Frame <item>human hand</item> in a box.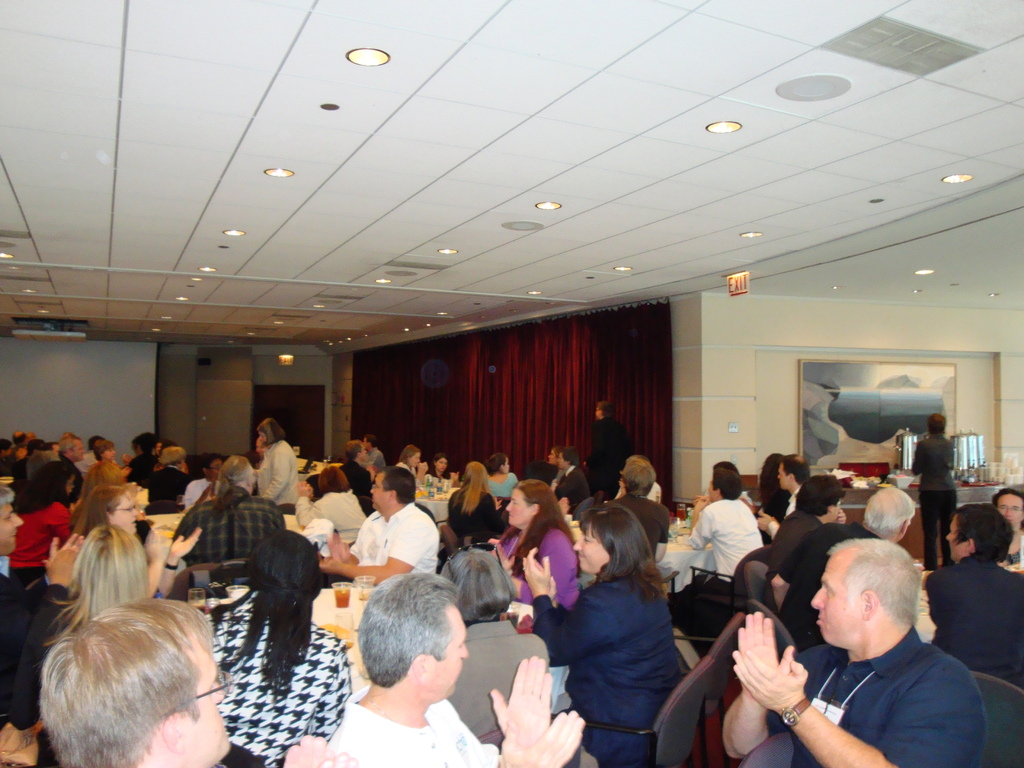
{"left": 282, "top": 733, "right": 336, "bottom": 767}.
